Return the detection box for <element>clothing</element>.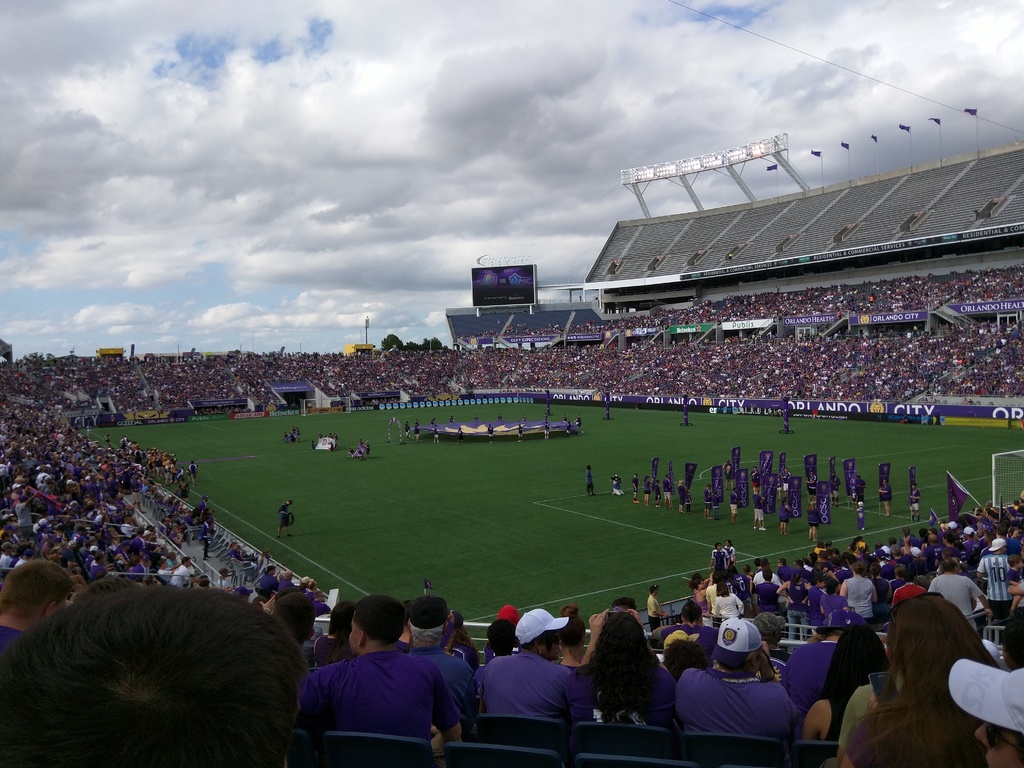
Rect(294, 645, 468, 757).
